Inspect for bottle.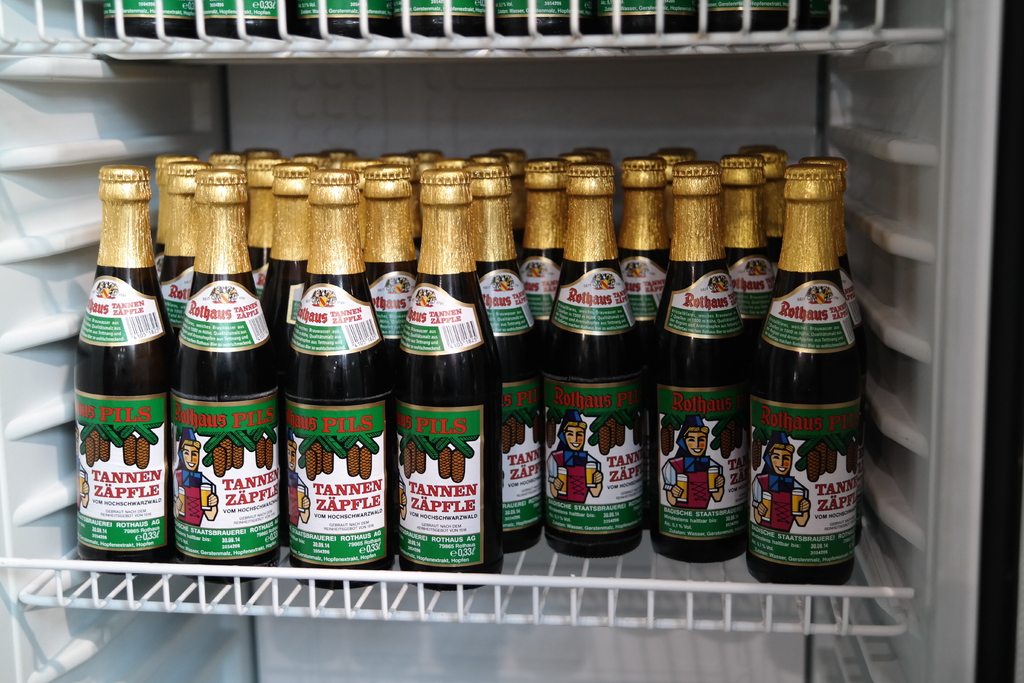
Inspection: (x1=650, y1=162, x2=755, y2=564).
